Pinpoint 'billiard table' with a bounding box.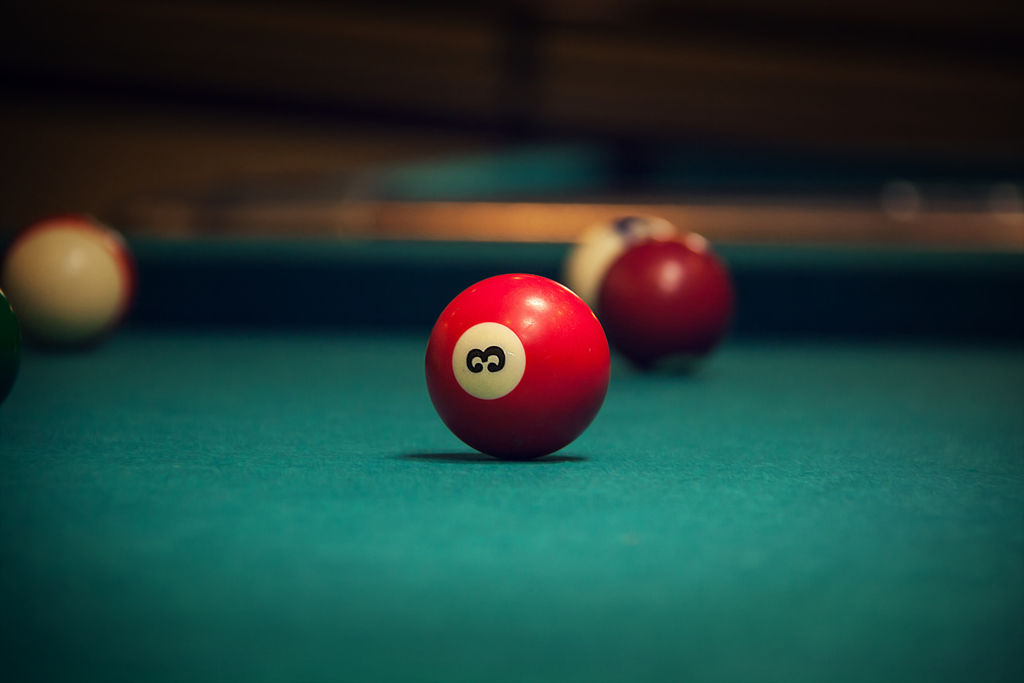
(0,197,1023,682).
